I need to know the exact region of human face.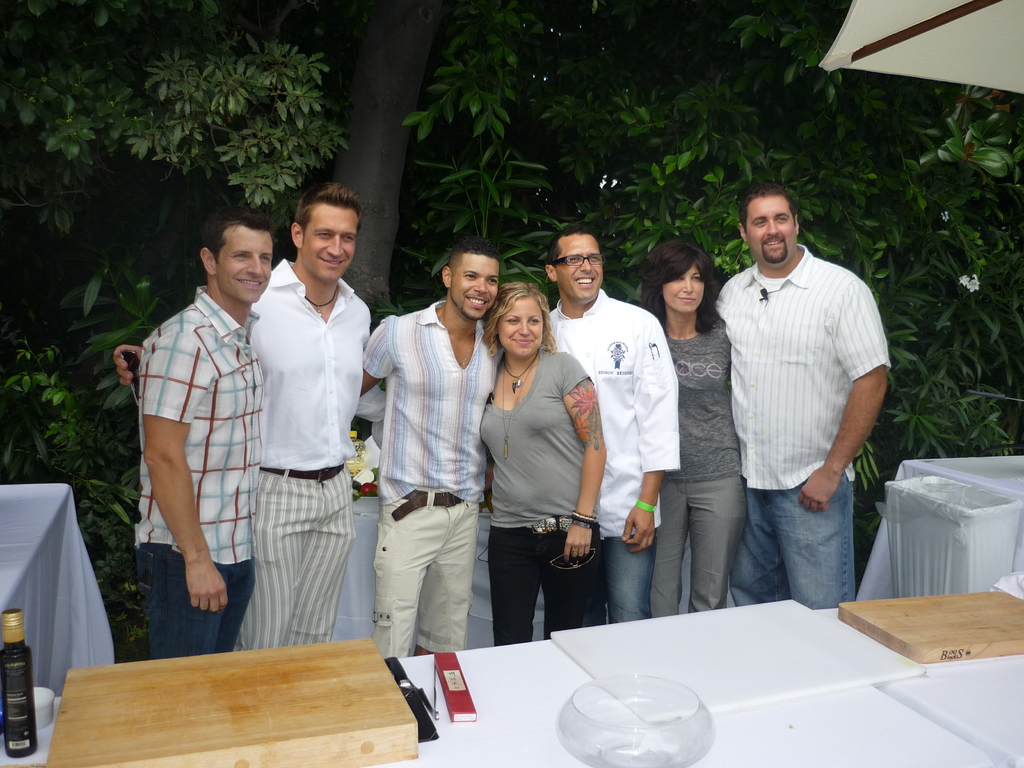
Region: (496,306,544,360).
